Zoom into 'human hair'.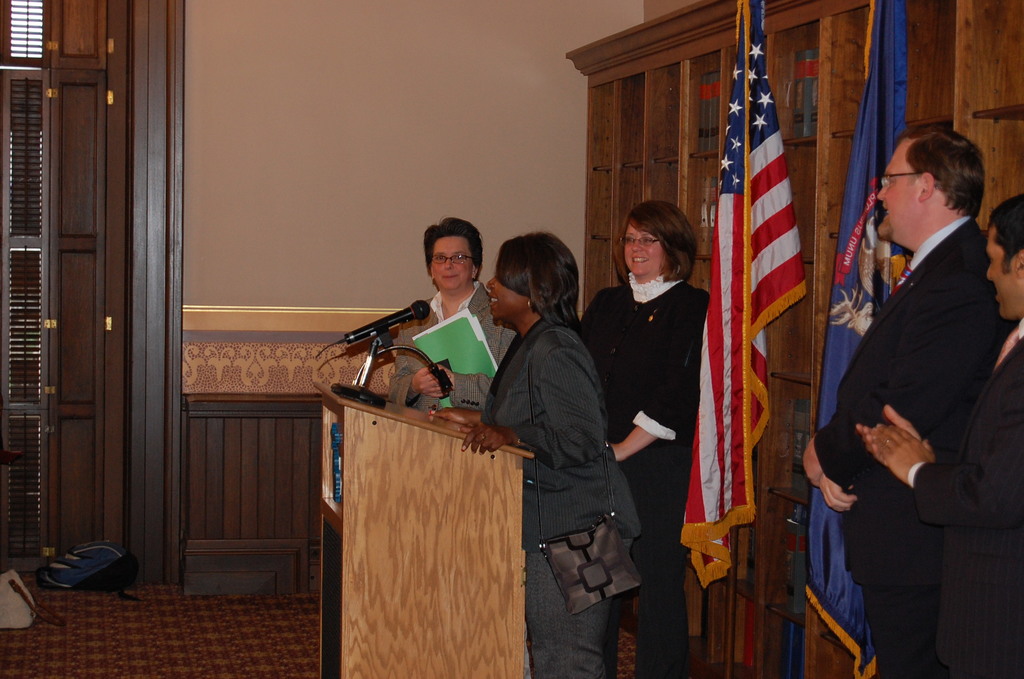
Zoom target: (x1=984, y1=192, x2=1023, y2=276).
